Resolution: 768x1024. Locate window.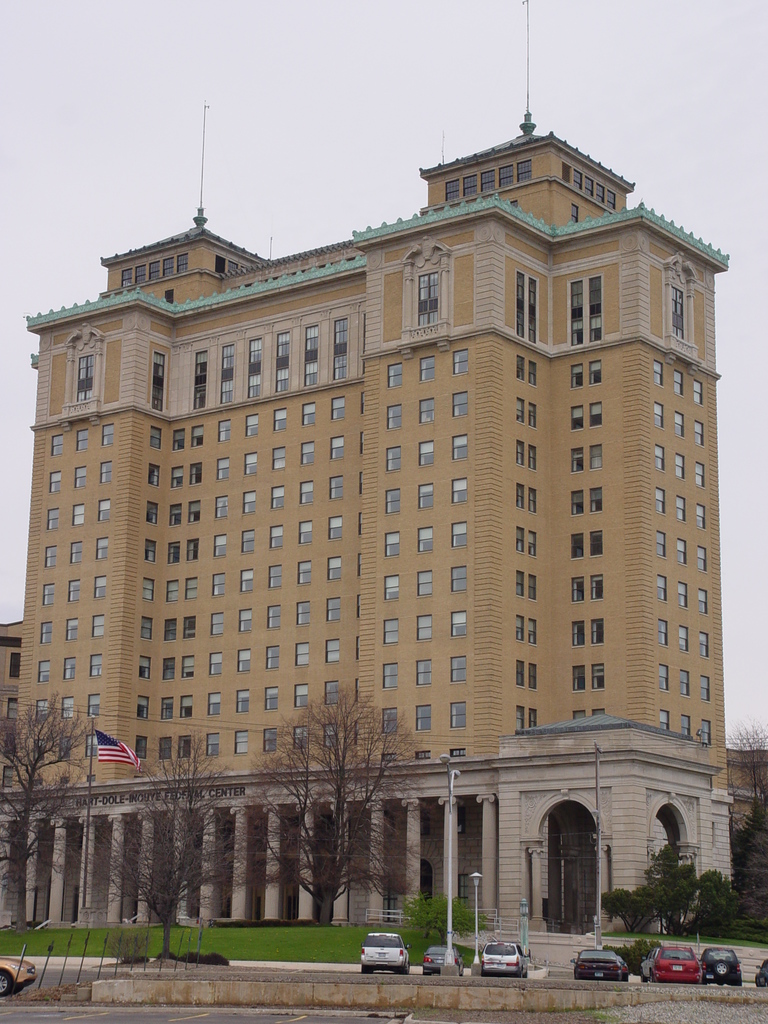
crop(235, 731, 255, 754).
